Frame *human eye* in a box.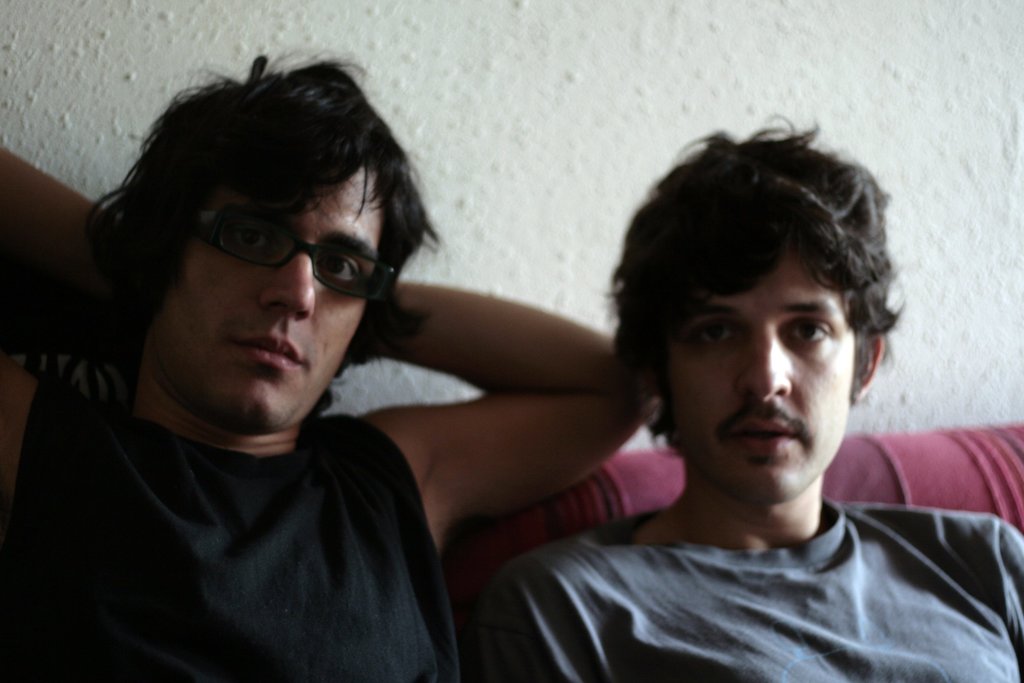
782:313:835:348.
